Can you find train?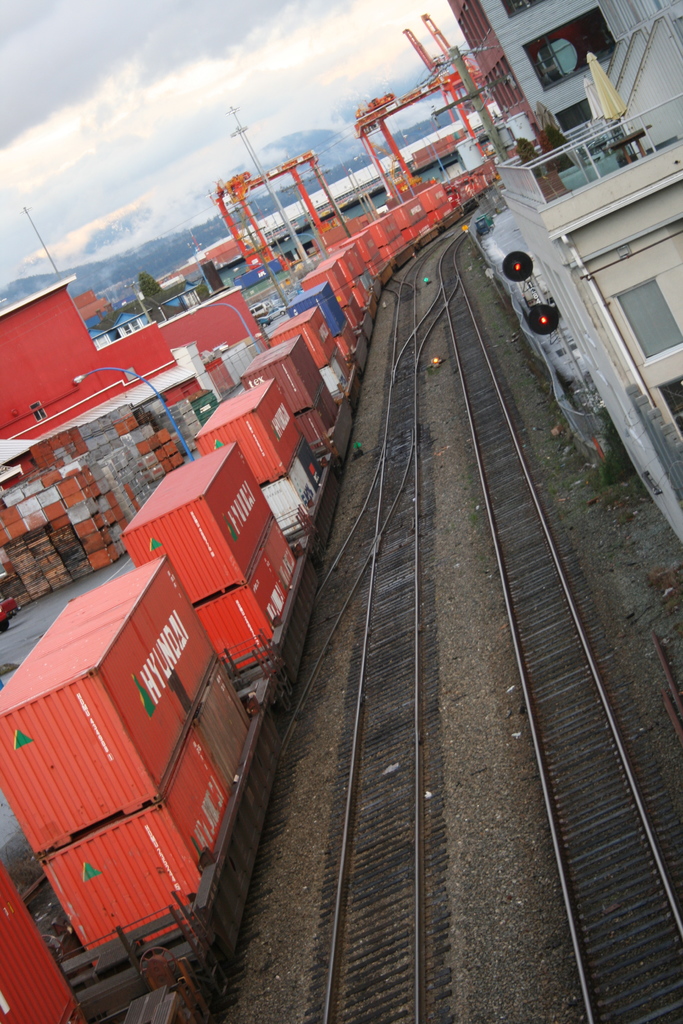
Yes, bounding box: locate(0, 150, 500, 1023).
